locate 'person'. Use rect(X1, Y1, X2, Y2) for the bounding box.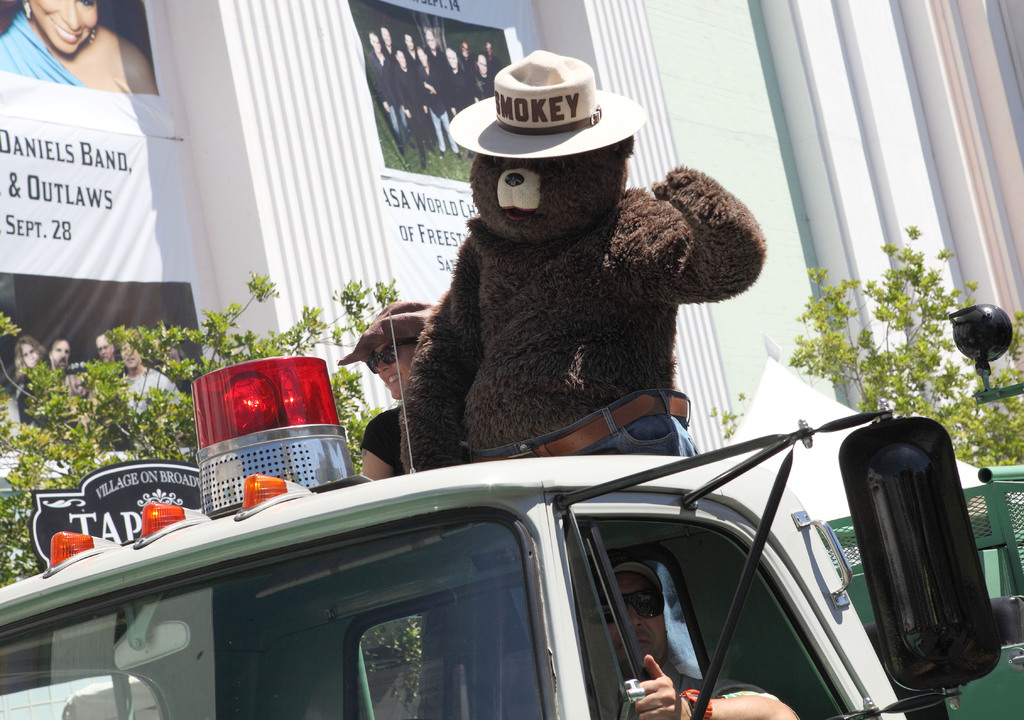
rect(120, 332, 182, 455).
